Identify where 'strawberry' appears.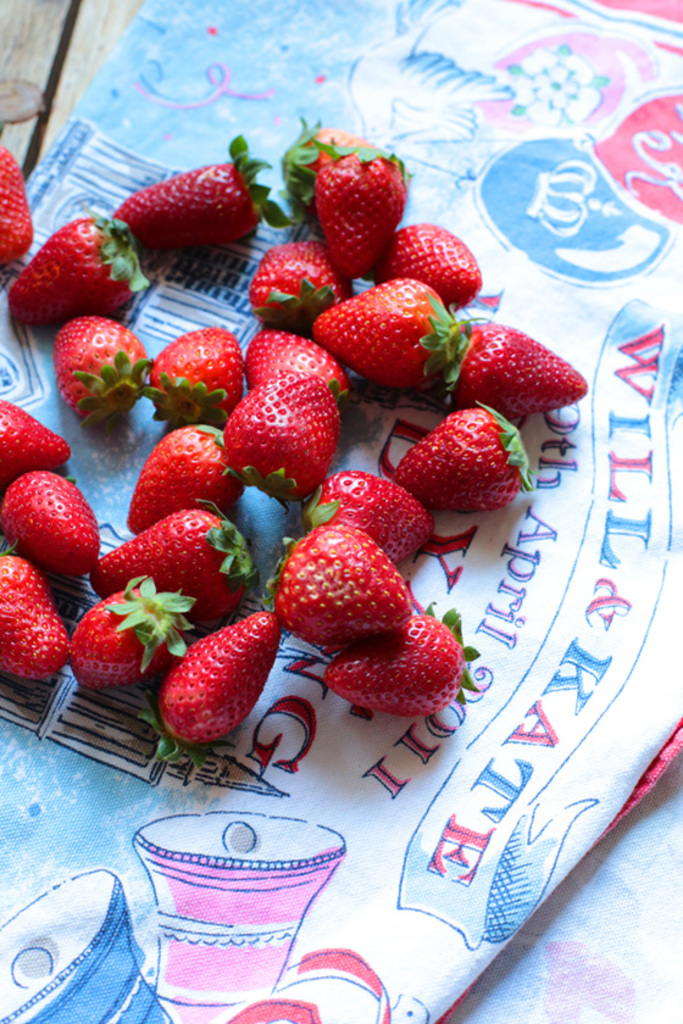
Appears at 0, 551, 68, 680.
